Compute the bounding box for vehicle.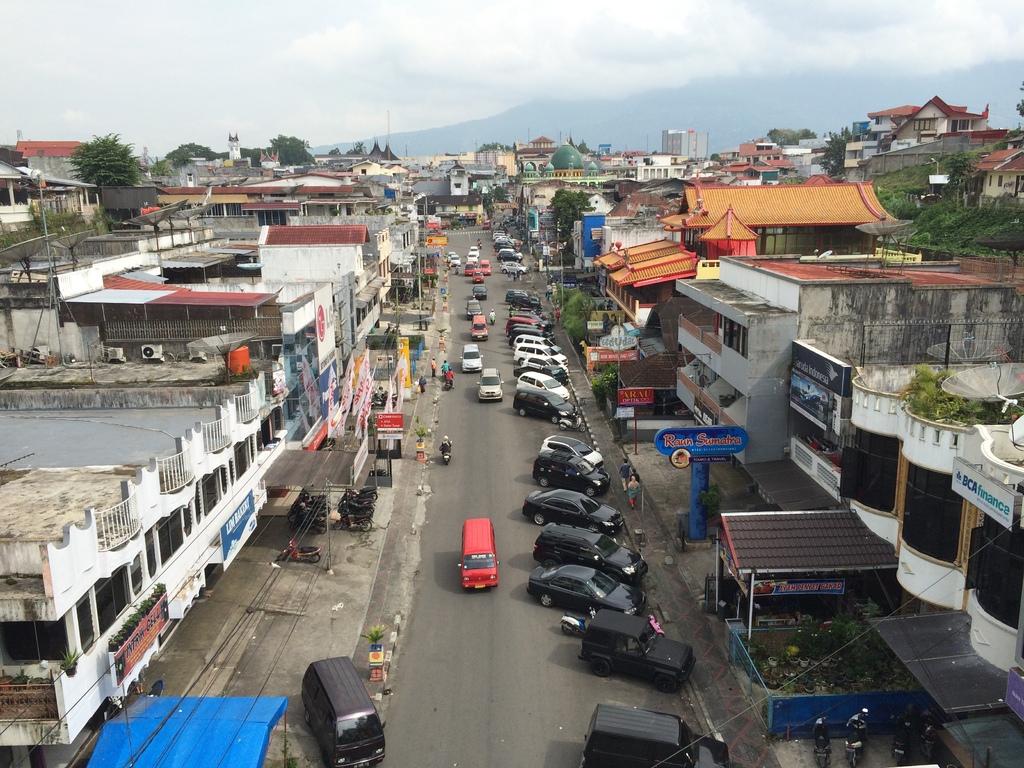
{"left": 300, "top": 655, "right": 385, "bottom": 767}.
